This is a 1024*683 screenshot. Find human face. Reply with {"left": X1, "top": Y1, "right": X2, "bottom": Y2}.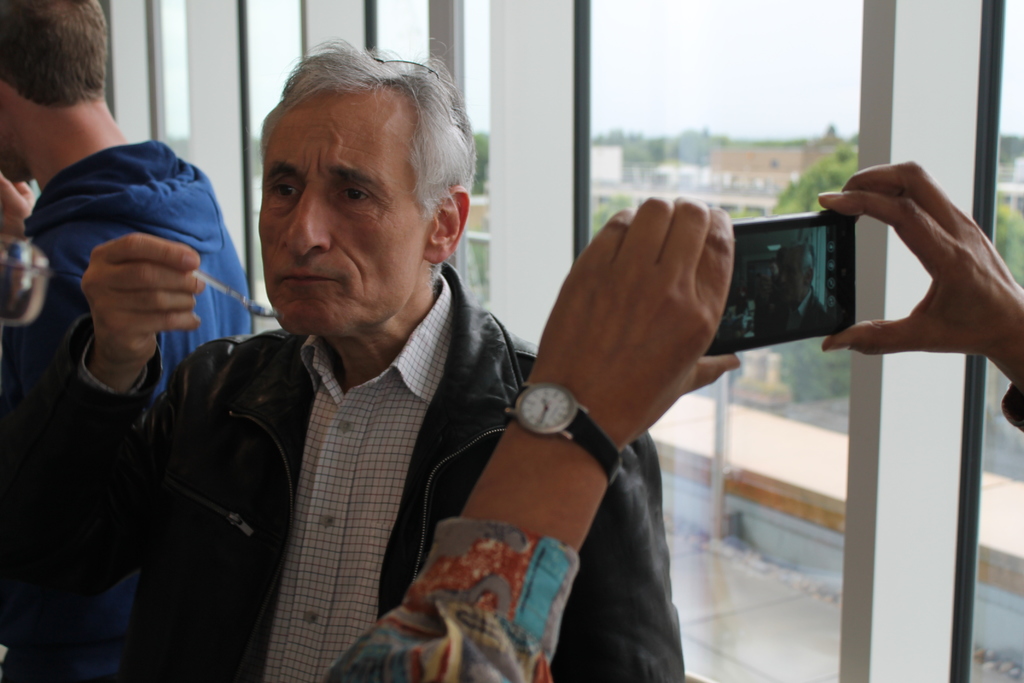
{"left": 780, "top": 251, "right": 810, "bottom": 299}.
